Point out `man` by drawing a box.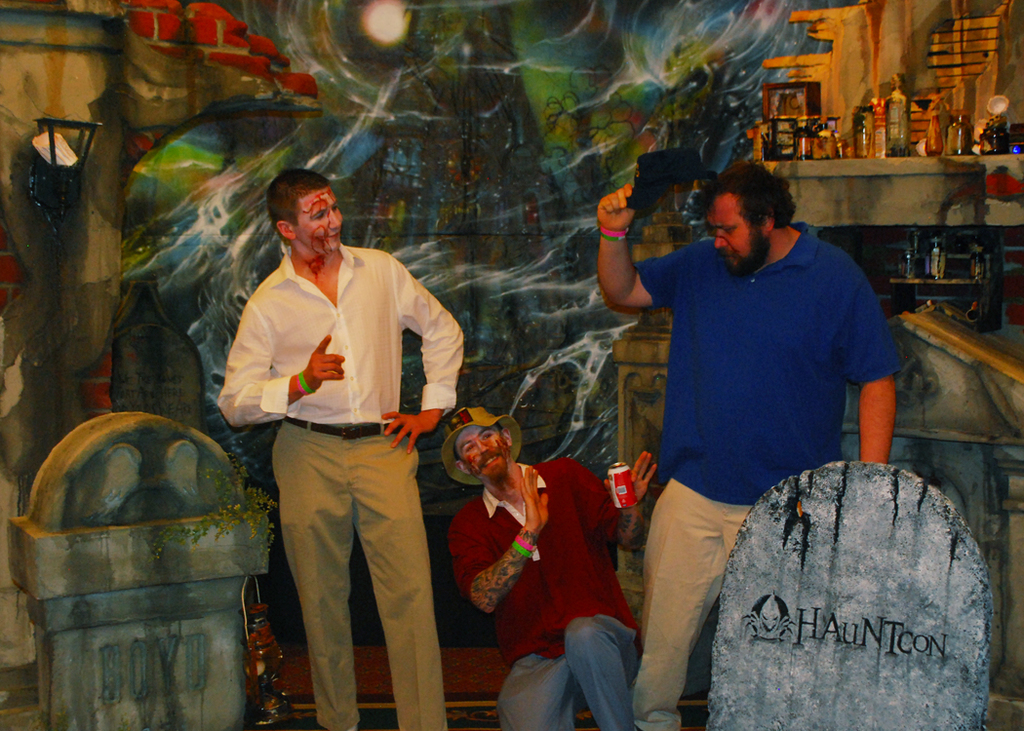
221 124 452 730.
